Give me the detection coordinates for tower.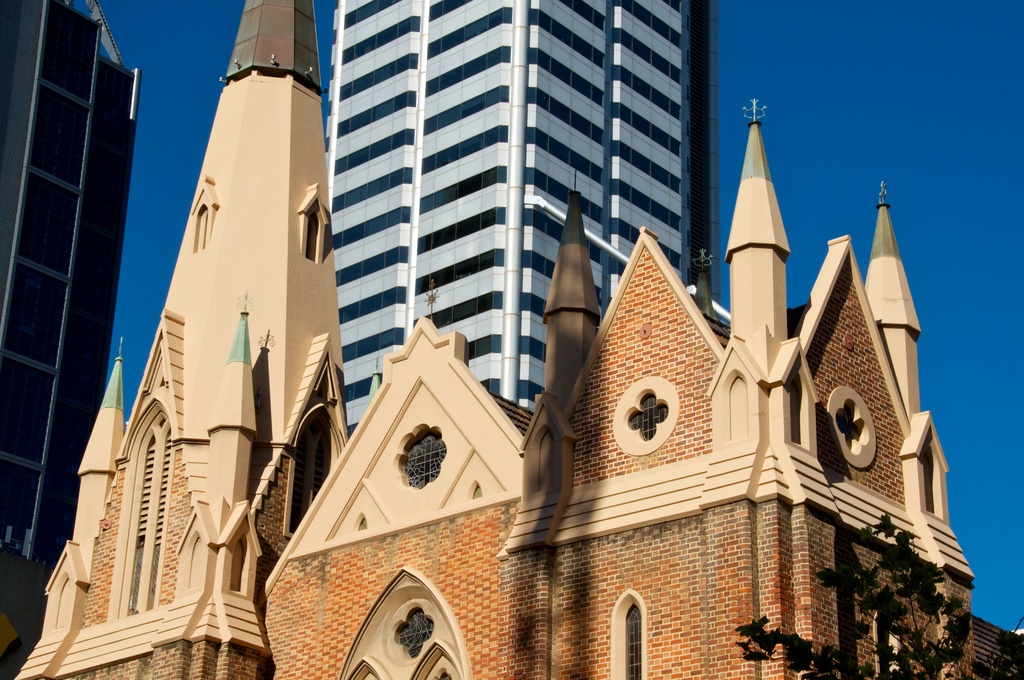
<region>324, 0, 724, 440</region>.
